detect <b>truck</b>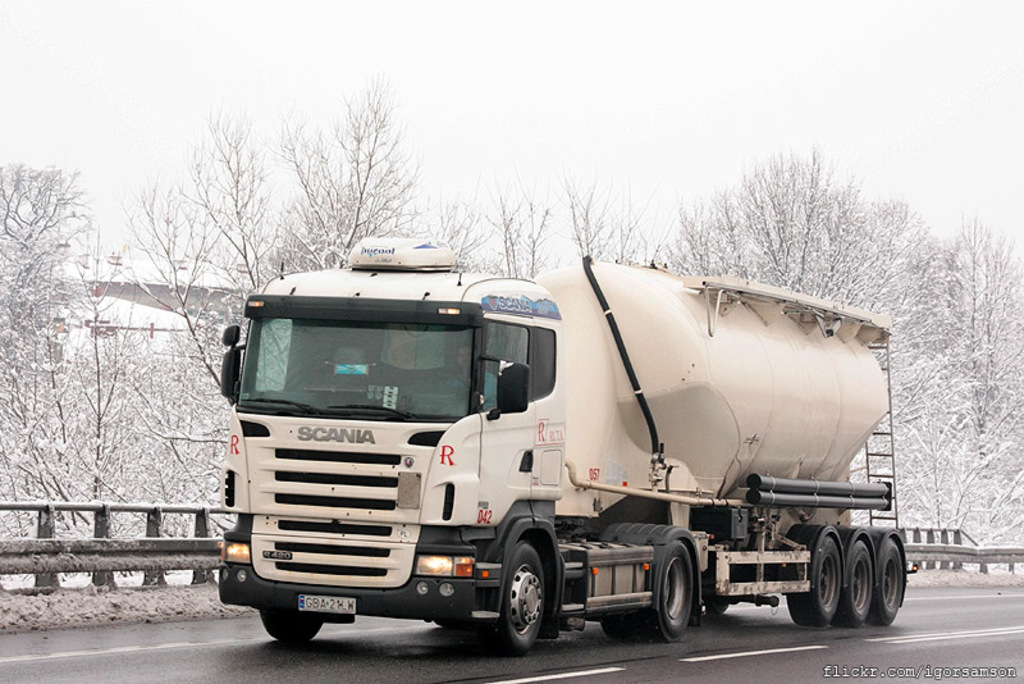
left=219, top=248, right=918, bottom=662
